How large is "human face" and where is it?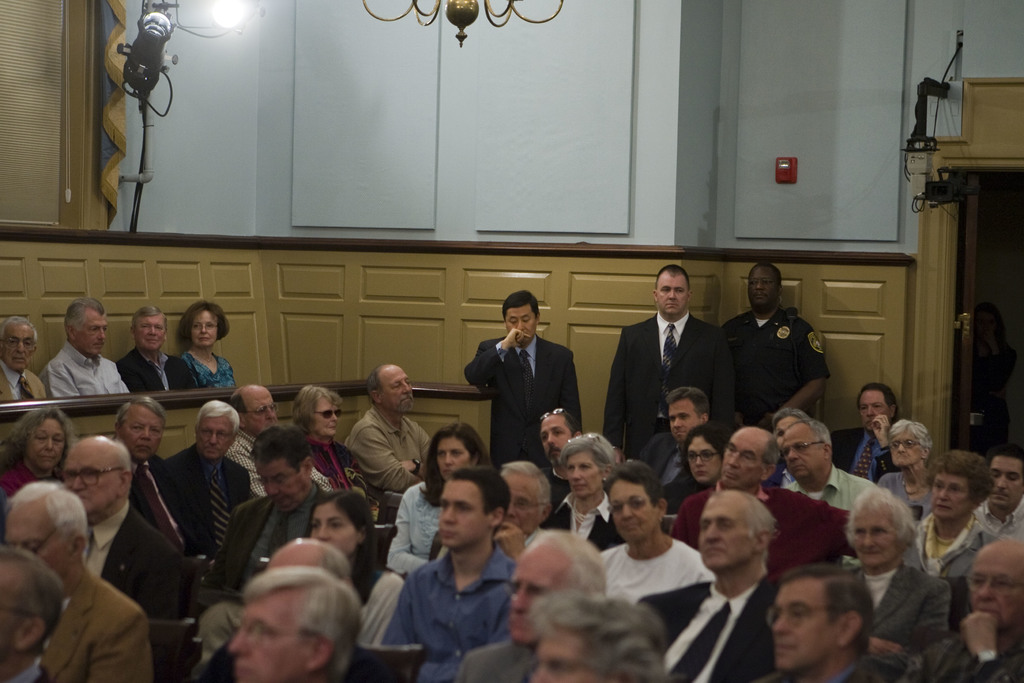
Bounding box: pyautogui.locateOnScreen(538, 413, 573, 468).
